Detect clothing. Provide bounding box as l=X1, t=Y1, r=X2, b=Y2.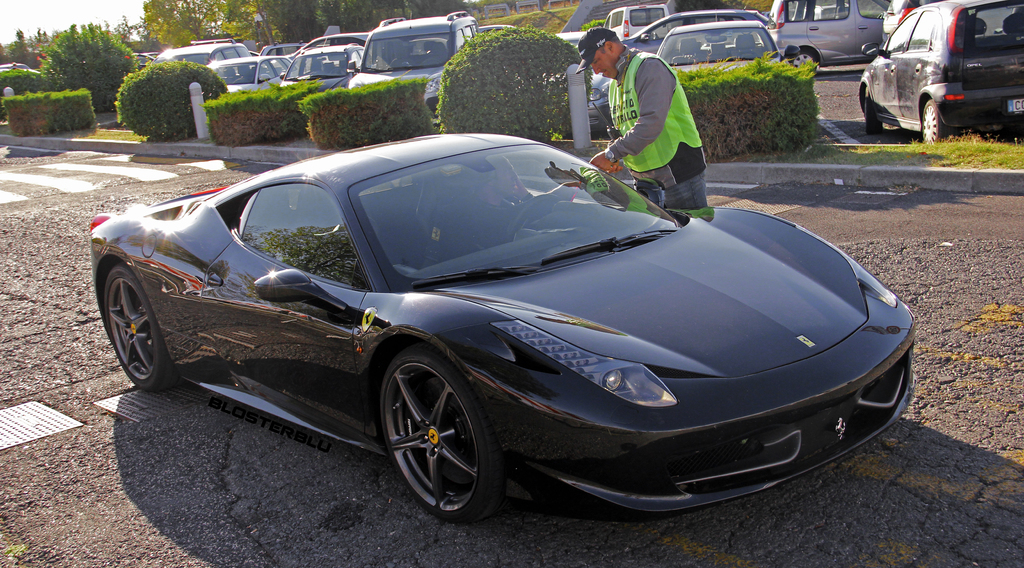
l=597, t=55, r=712, b=194.
